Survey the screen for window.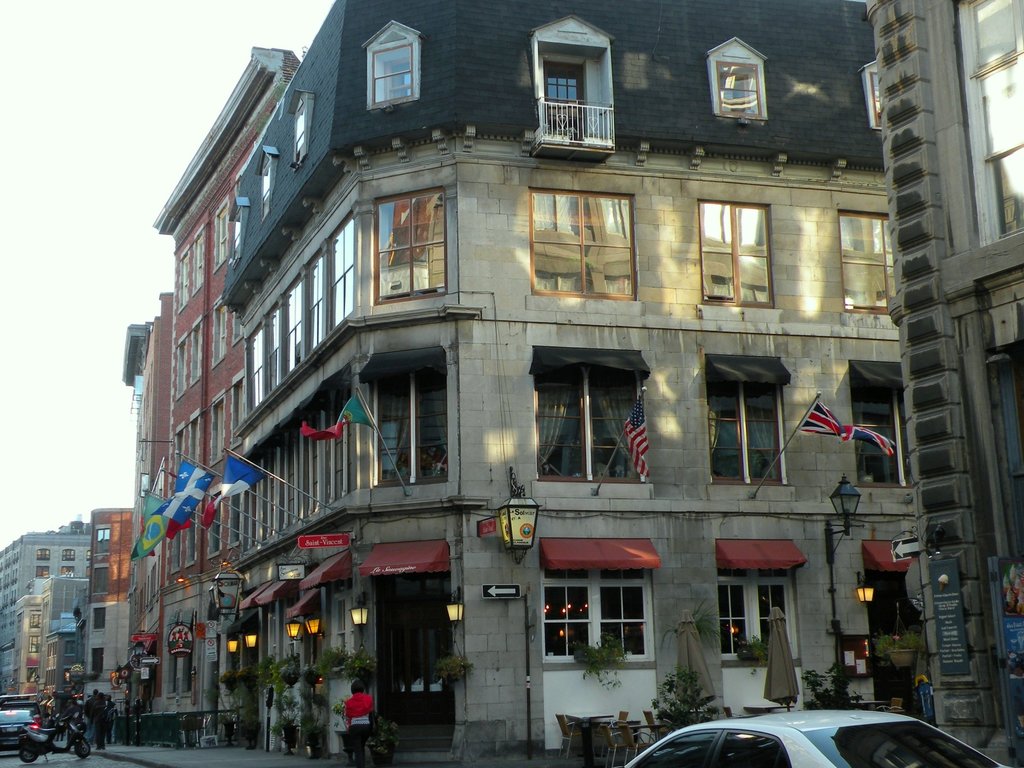
Survey found: locate(216, 287, 227, 360).
